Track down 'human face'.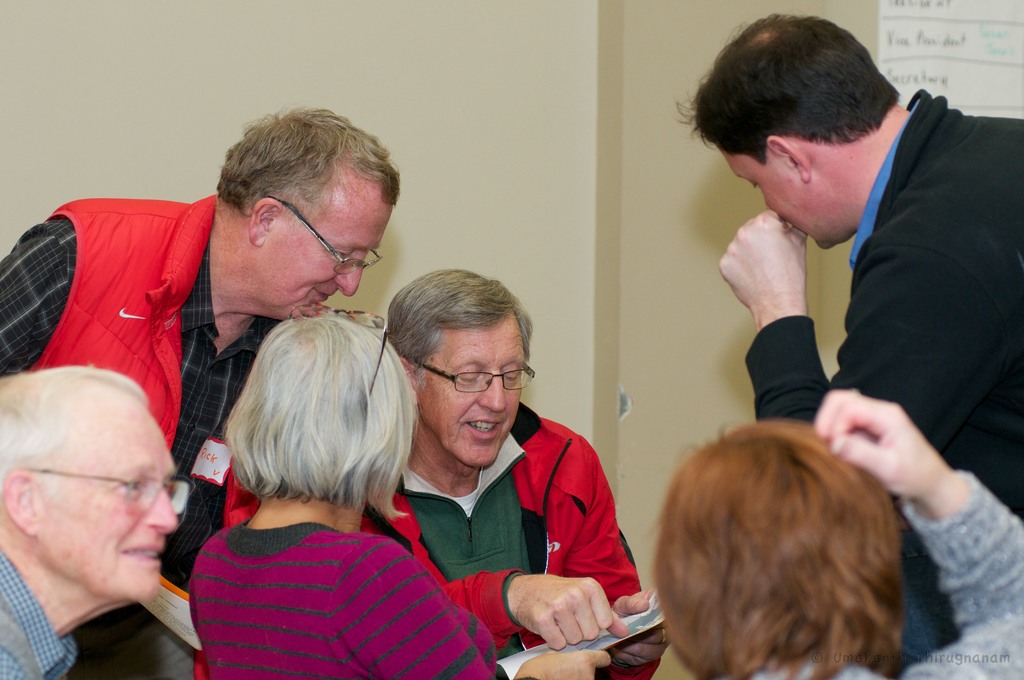
Tracked to {"left": 26, "top": 408, "right": 181, "bottom": 610}.
